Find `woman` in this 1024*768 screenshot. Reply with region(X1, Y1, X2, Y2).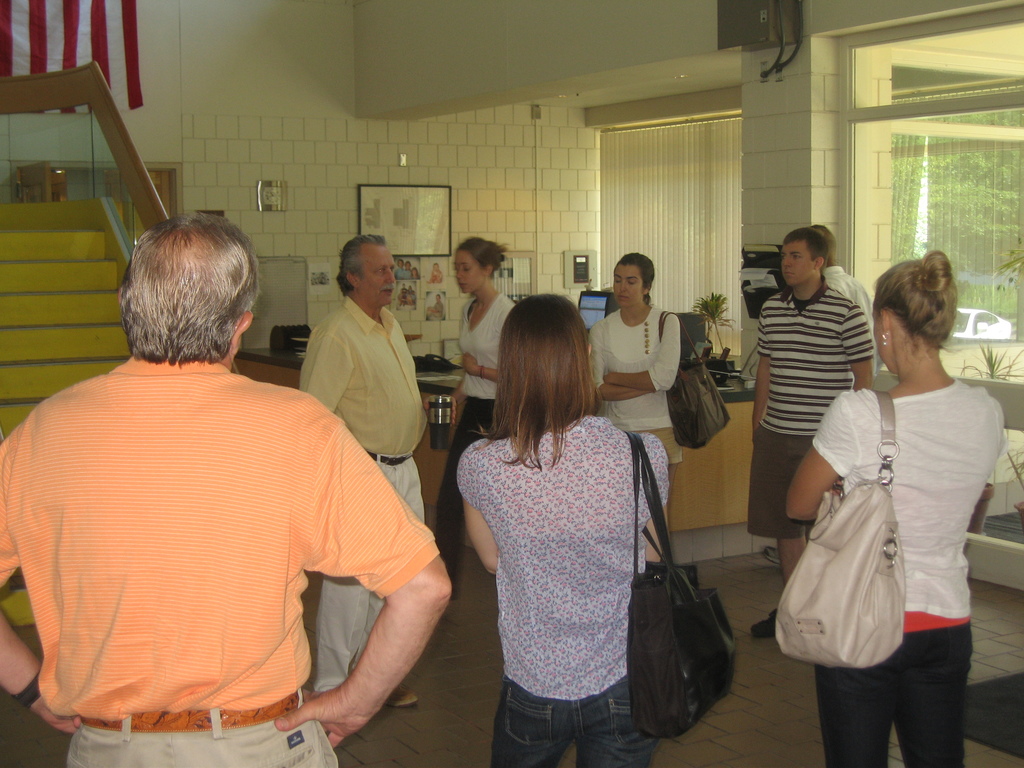
region(454, 294, 669, 767).
